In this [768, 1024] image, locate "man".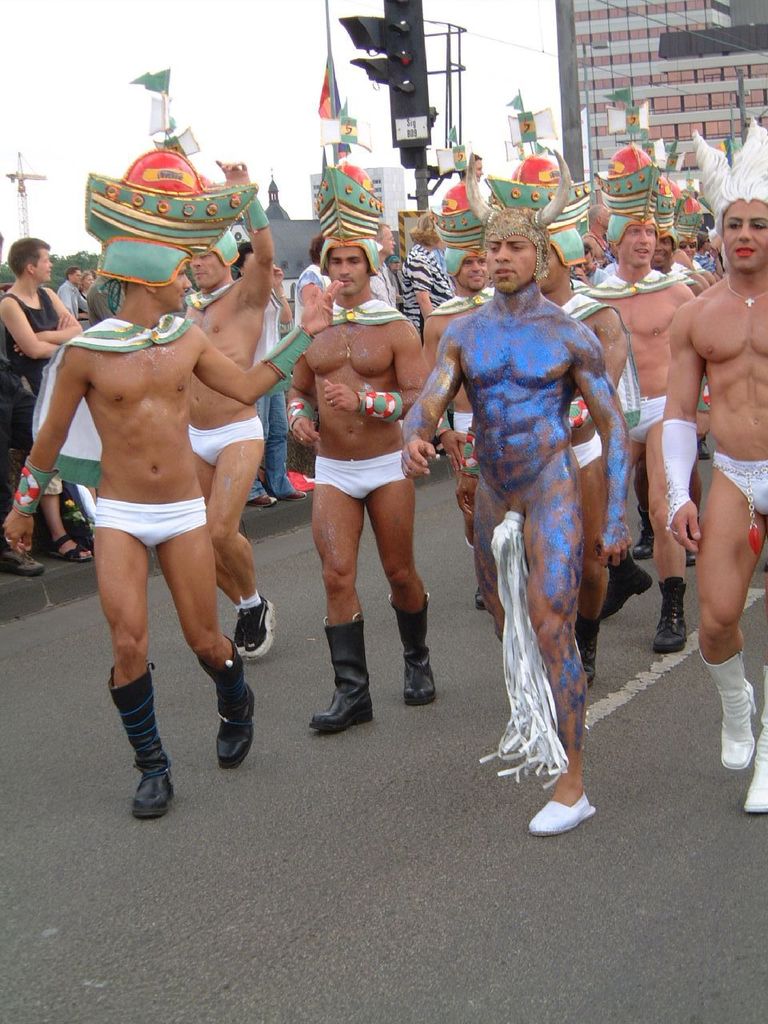
Bounding box: (x1=283, y1=240, x2=454, y2=732).
